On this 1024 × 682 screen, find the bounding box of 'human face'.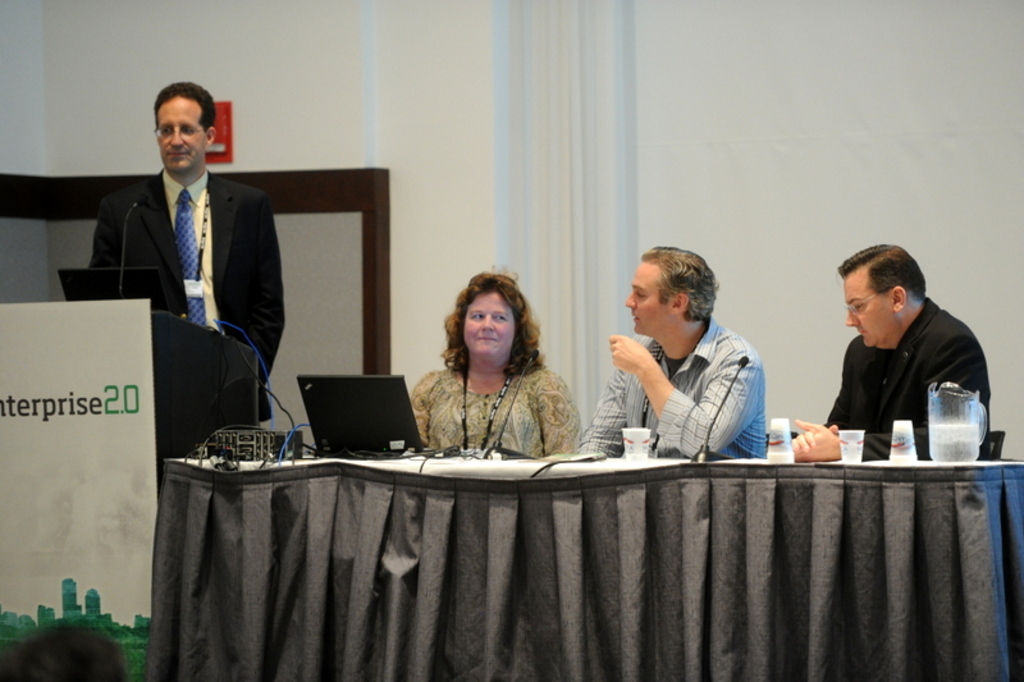
Bounding box: 156, 99, 207, 171.
